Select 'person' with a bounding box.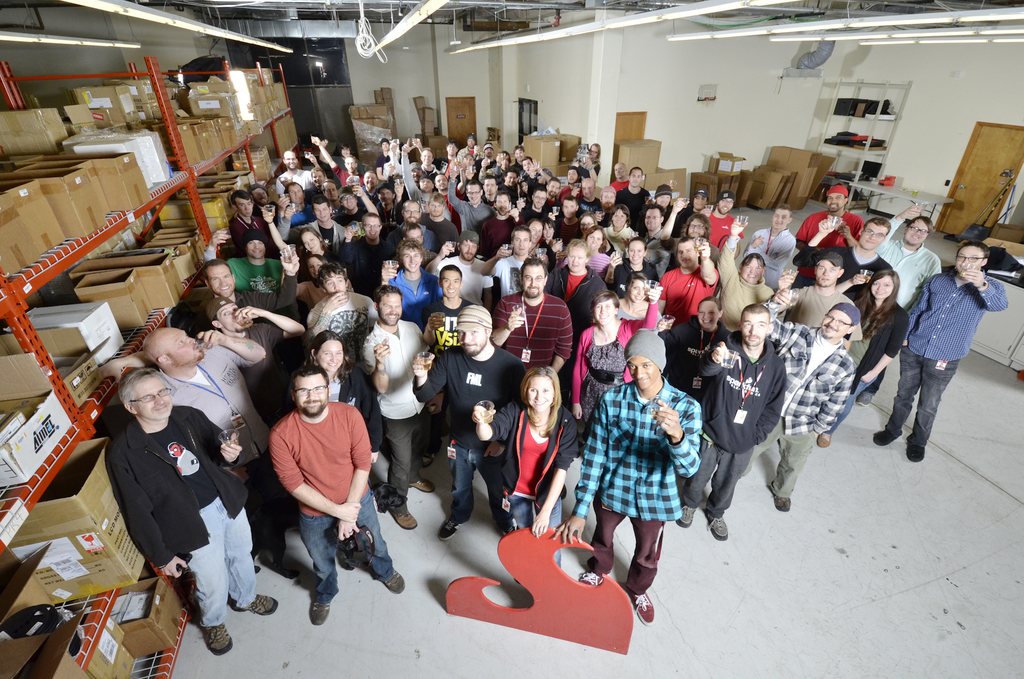
BBox(572, 181, 597, 212).
